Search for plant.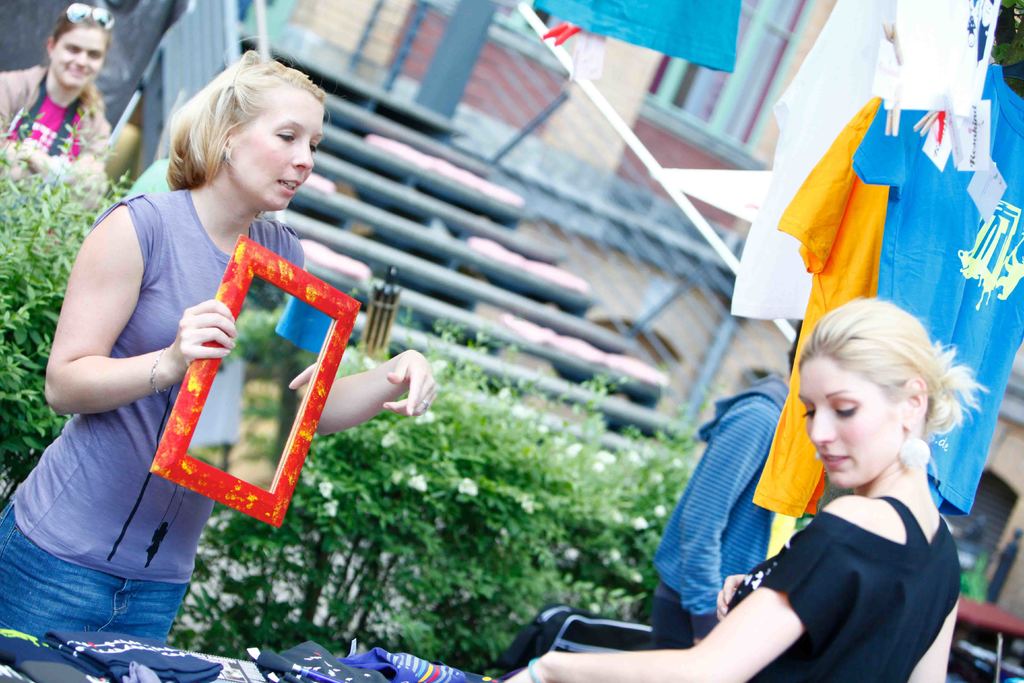
Found at [left=0, top=92, right=724, bottom=675].
